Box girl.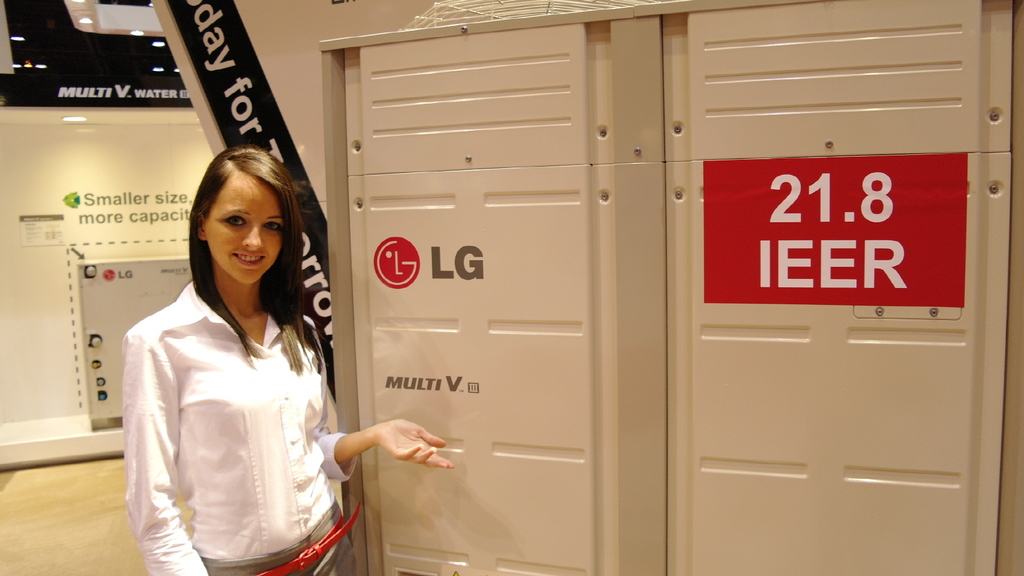
pyautogui.locateOnScreen(122, 144, 452, 575).
